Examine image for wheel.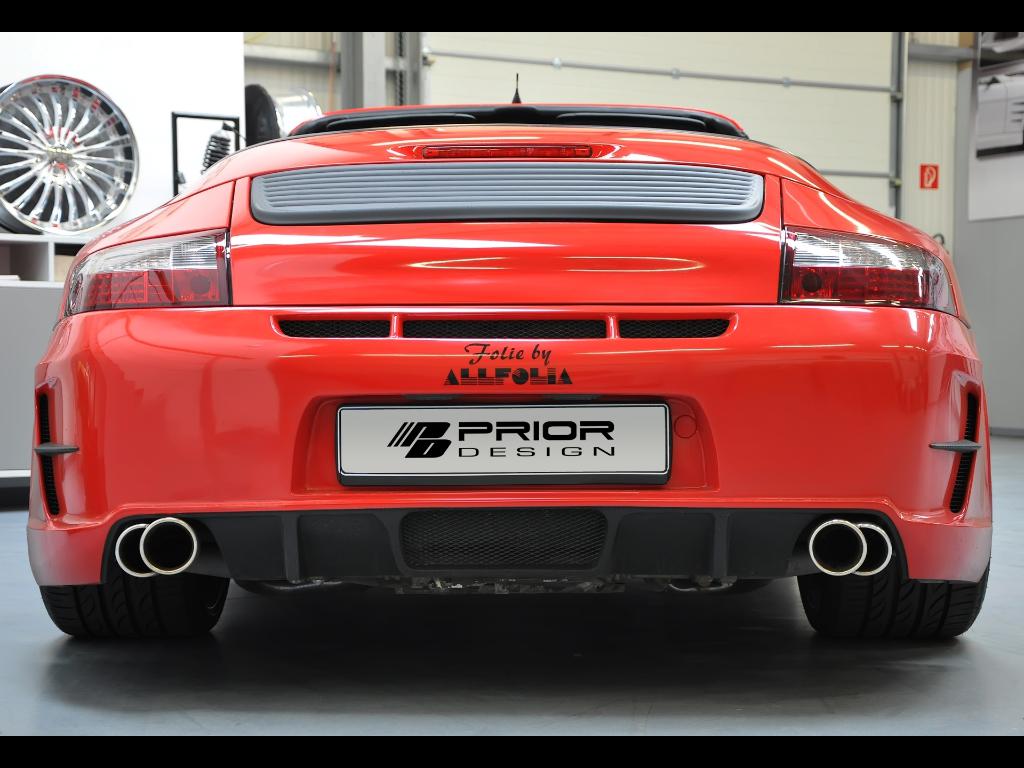
Examination result: locate(0, 72, 140, 232).
